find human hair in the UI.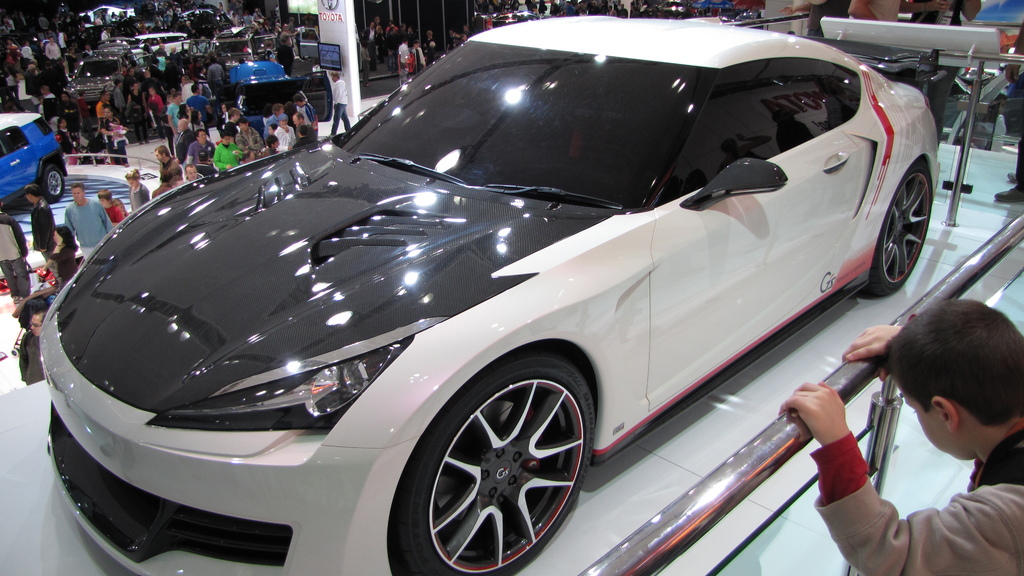
UI element at locate(273, 104, 286, 113).
